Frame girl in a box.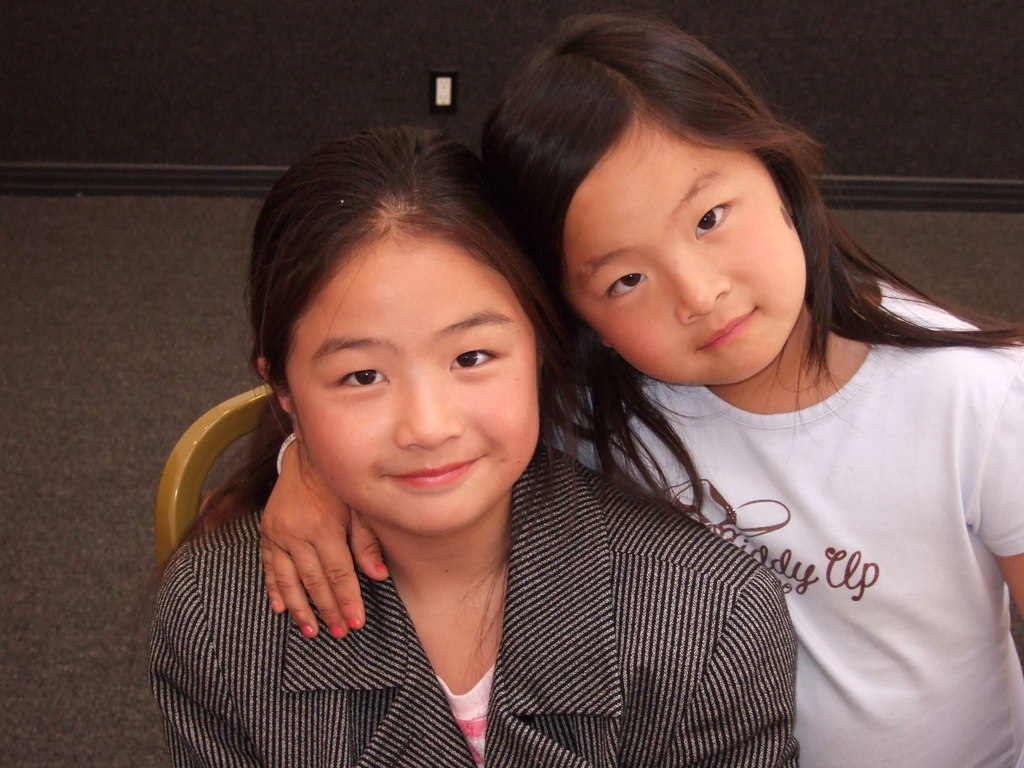
Rect(257, 12, 1023, 767).
